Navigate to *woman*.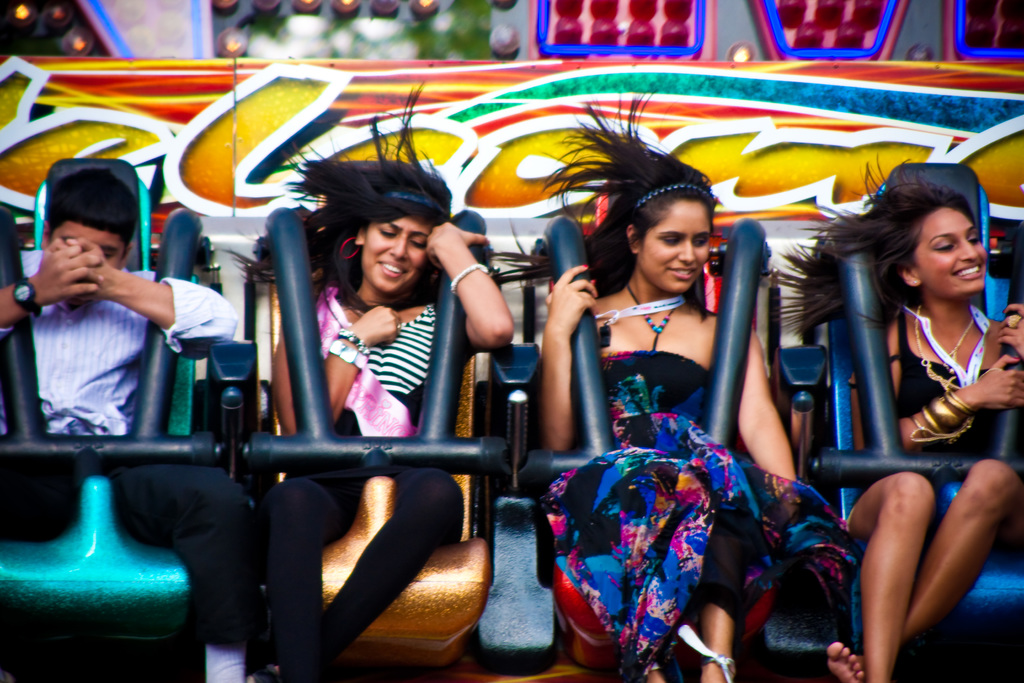
Navigation target: [545,89,855,682].
